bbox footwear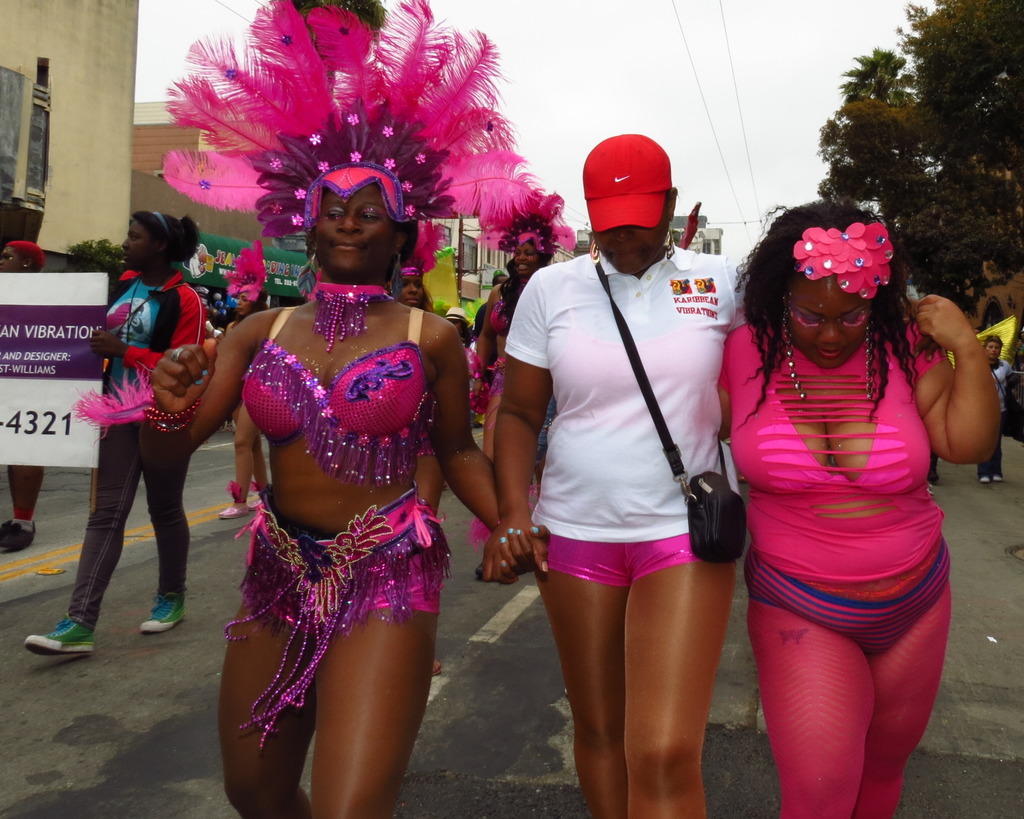
BBox(22, 597, 108, 675)
